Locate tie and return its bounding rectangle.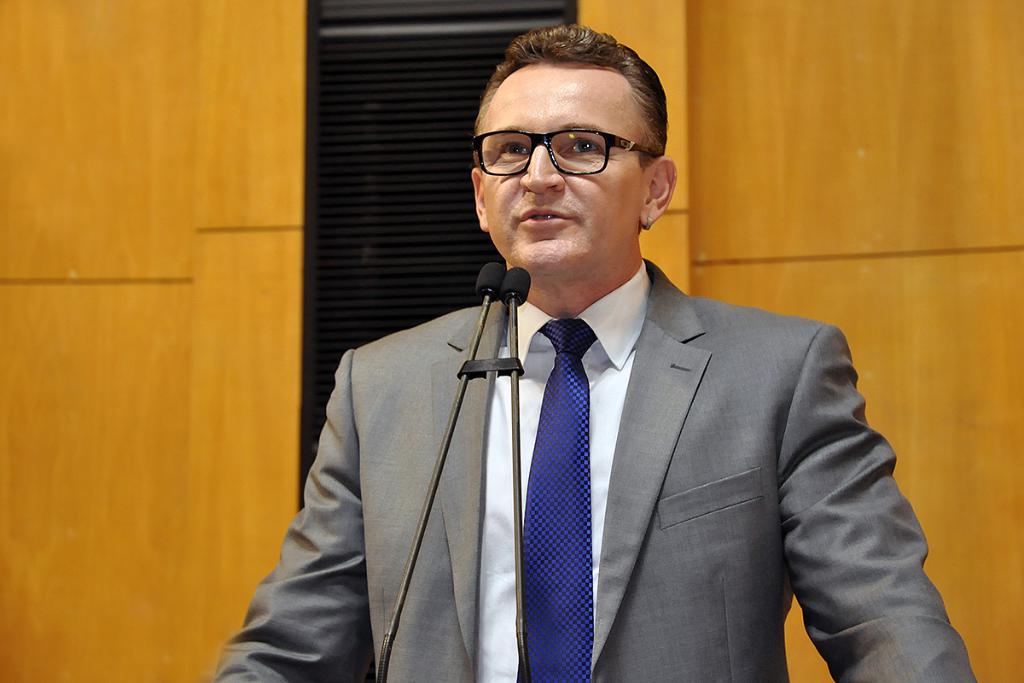
left=514, top=318, right=595, bottom=682.
